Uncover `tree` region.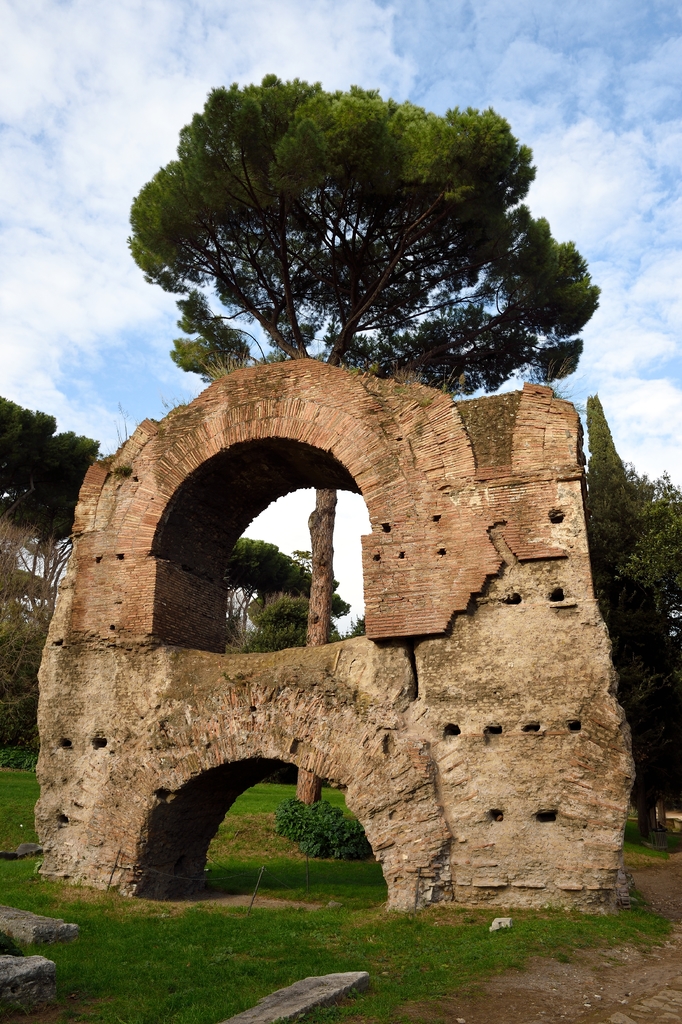
Uncovered: <bbox>331, 580, 351, 620</bbox>.
